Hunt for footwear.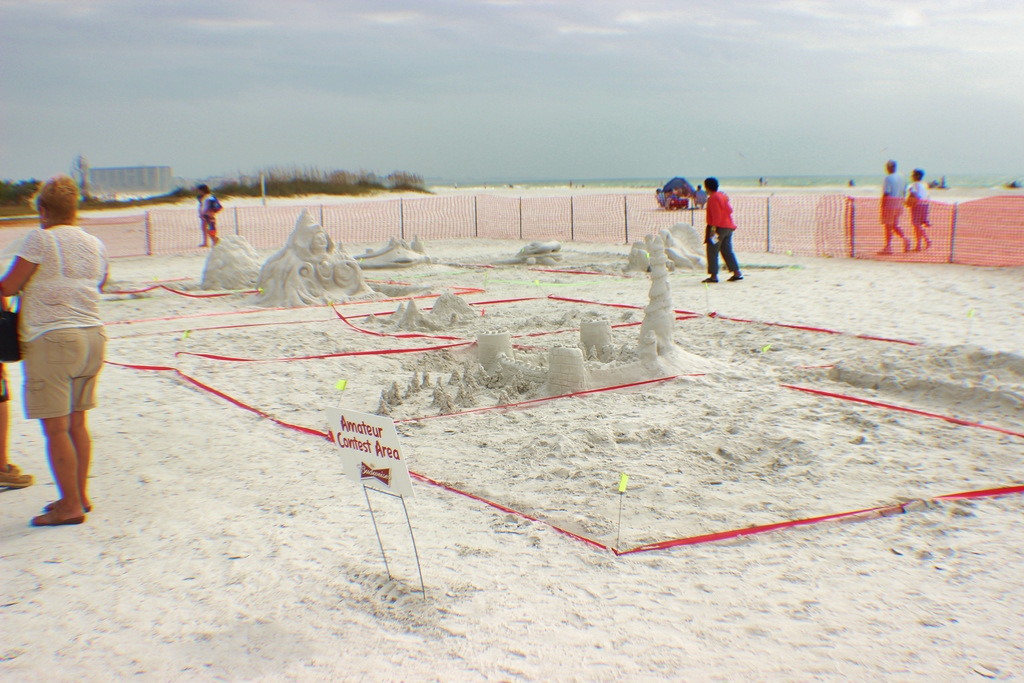
Hunted down at crop(50, 490, 92, 512).
